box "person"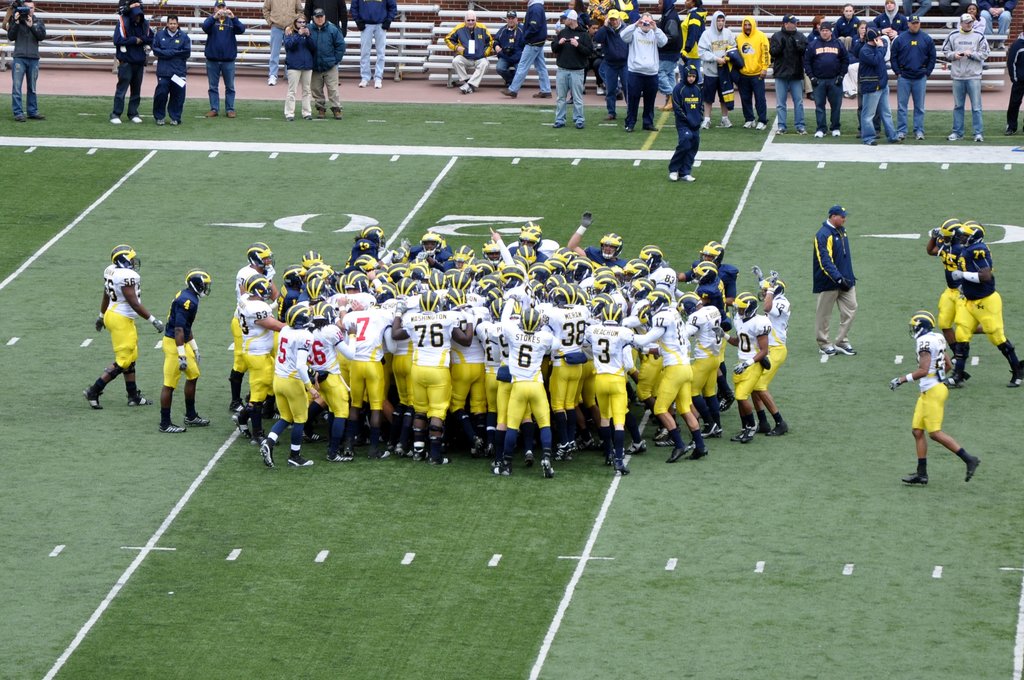
Rect(812, 202, 857, 356)
